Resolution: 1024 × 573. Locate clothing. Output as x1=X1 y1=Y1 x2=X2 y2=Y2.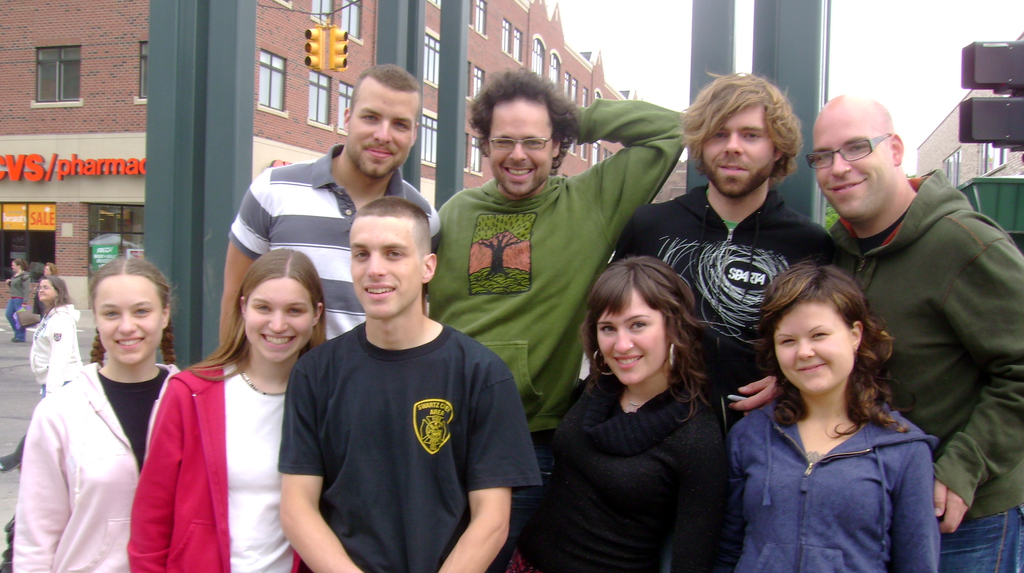
x1=831 y1=170 x2=1023 y2=569.
